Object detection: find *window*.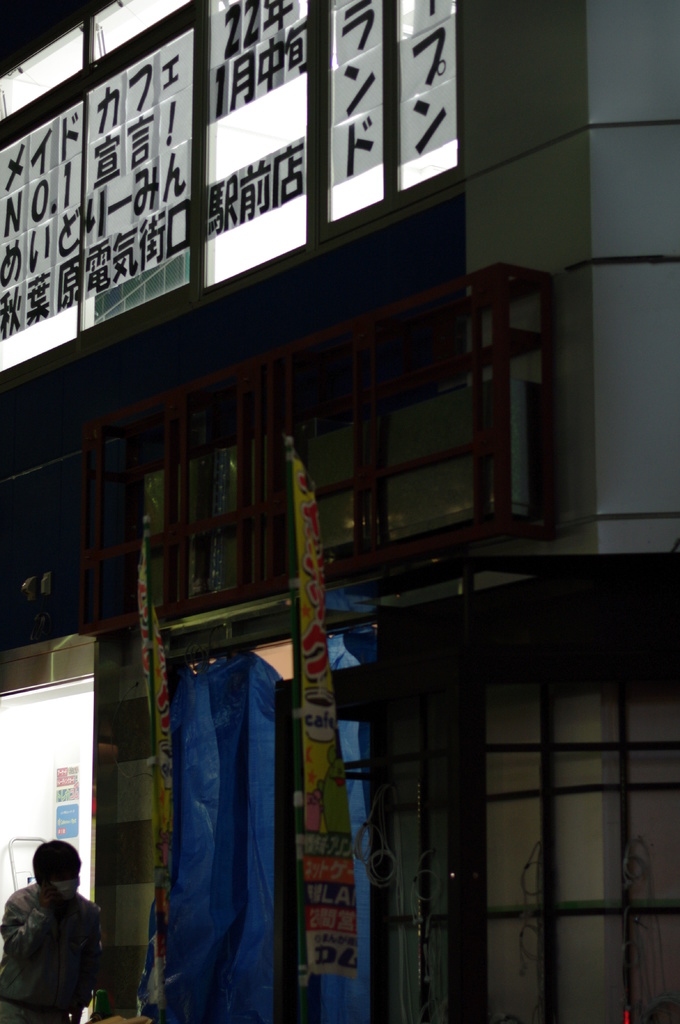
box(271, 575, 679, 1023).
